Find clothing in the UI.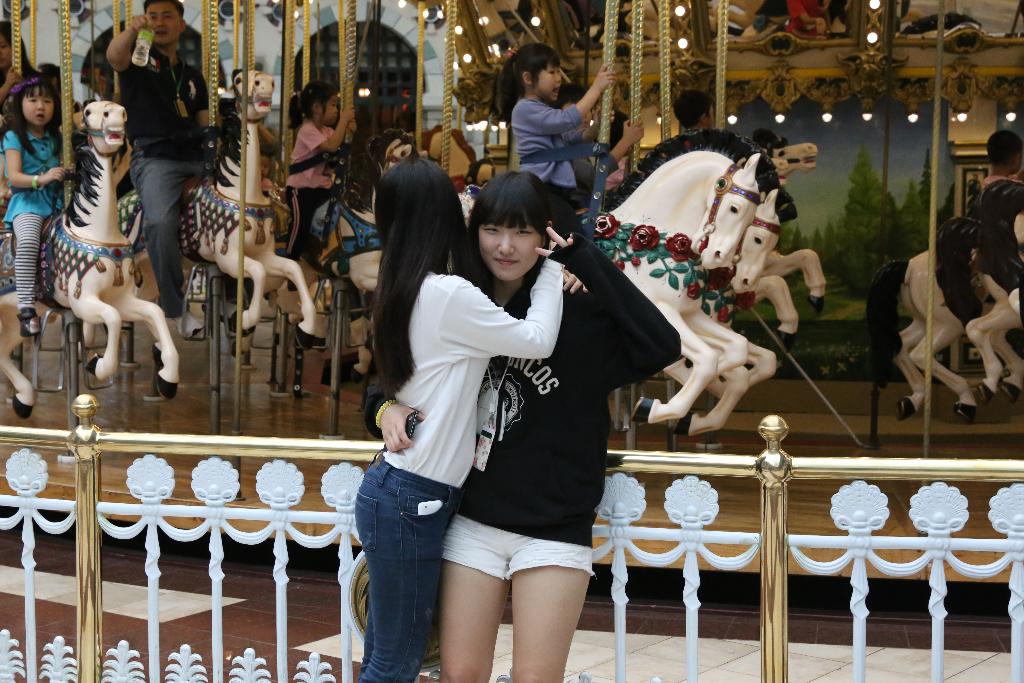
UI element at 507 92 605 222.
